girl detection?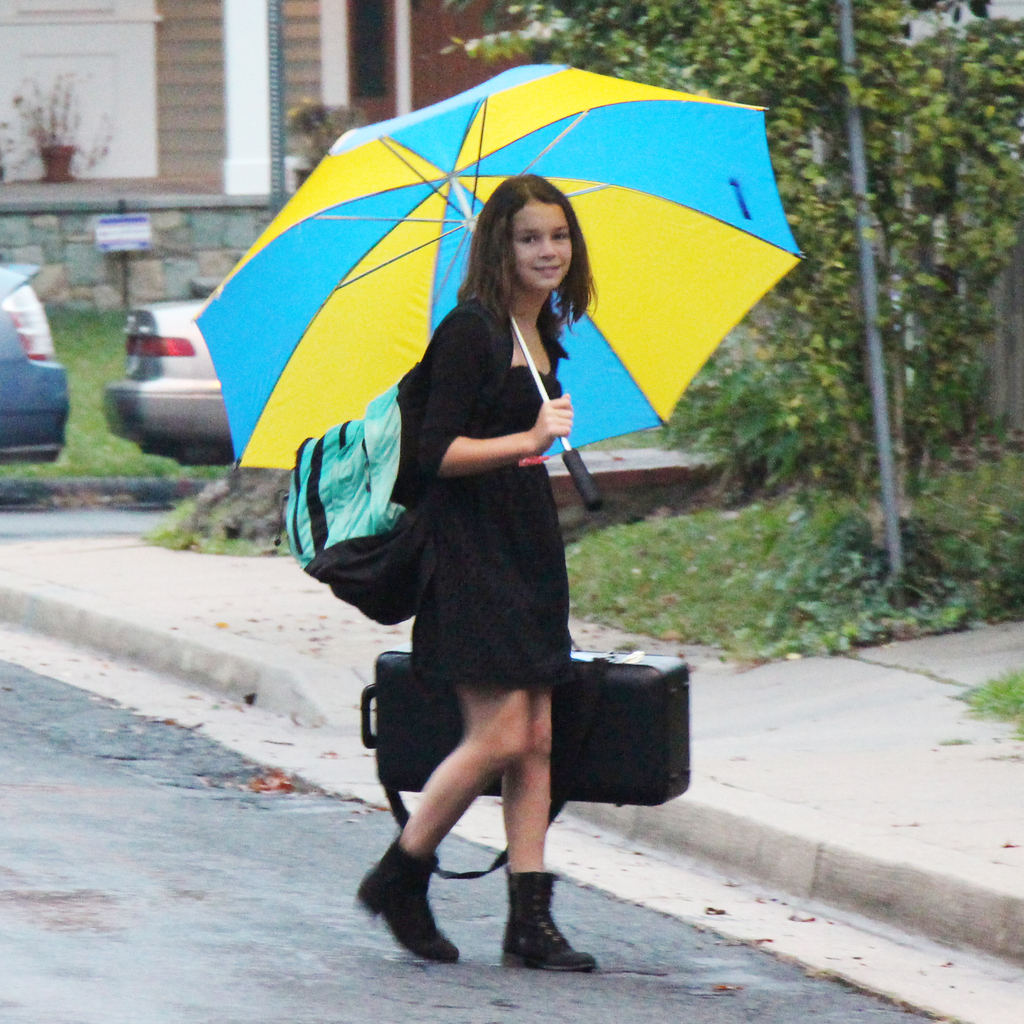
locate(352, 171, 595, 972)
